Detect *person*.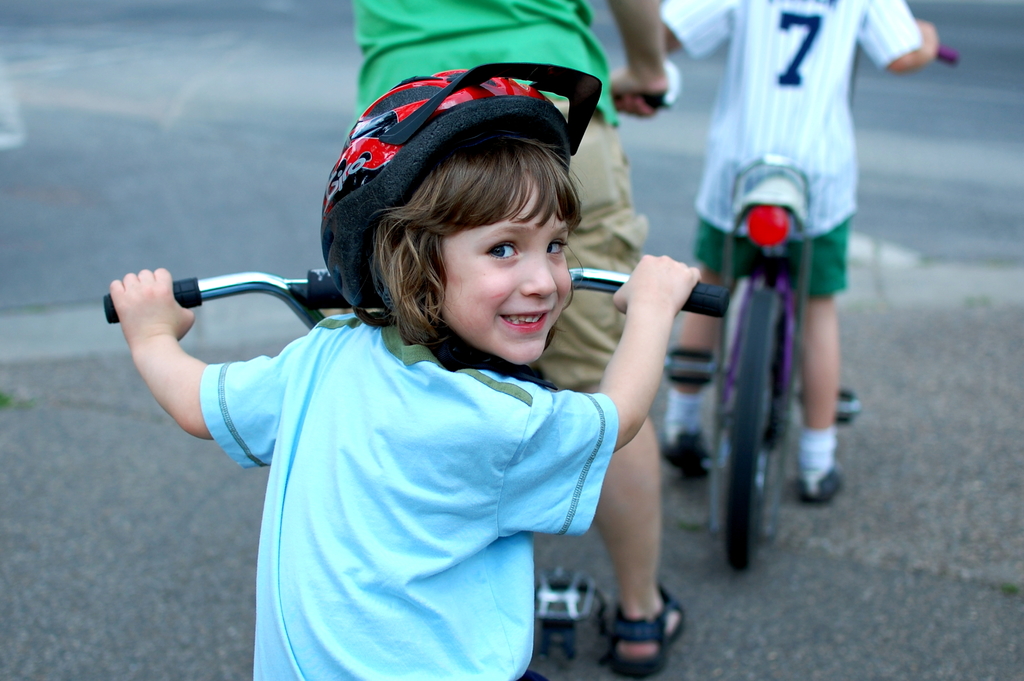
Detected at (x1=650, y1=0, x2=945, y2=495).
